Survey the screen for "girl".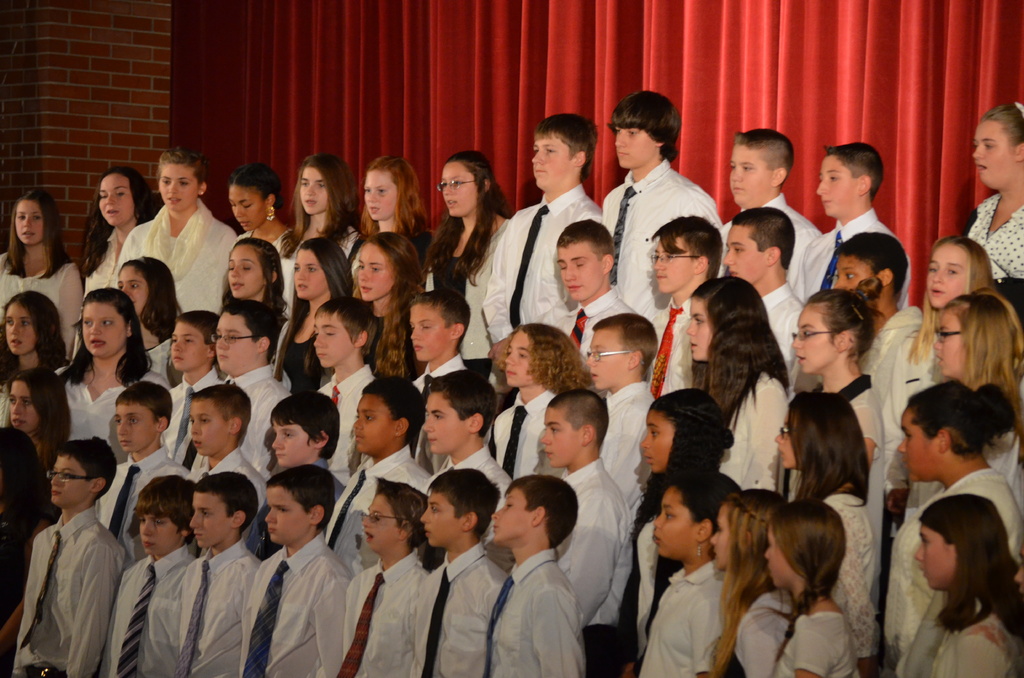
Survey found: [left=358, top=232, right=426, bottom=378].
